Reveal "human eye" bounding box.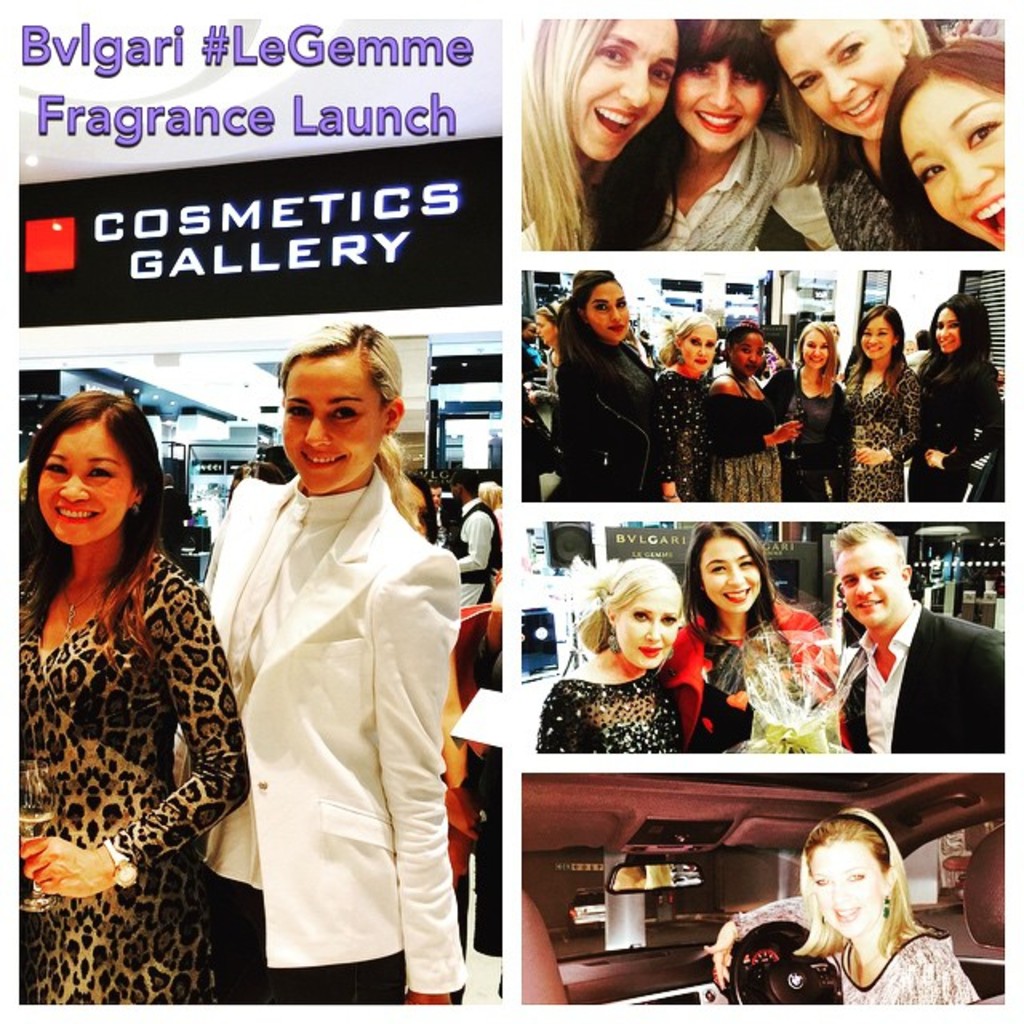
Revealed: rect(797, 72, 819, 91).
